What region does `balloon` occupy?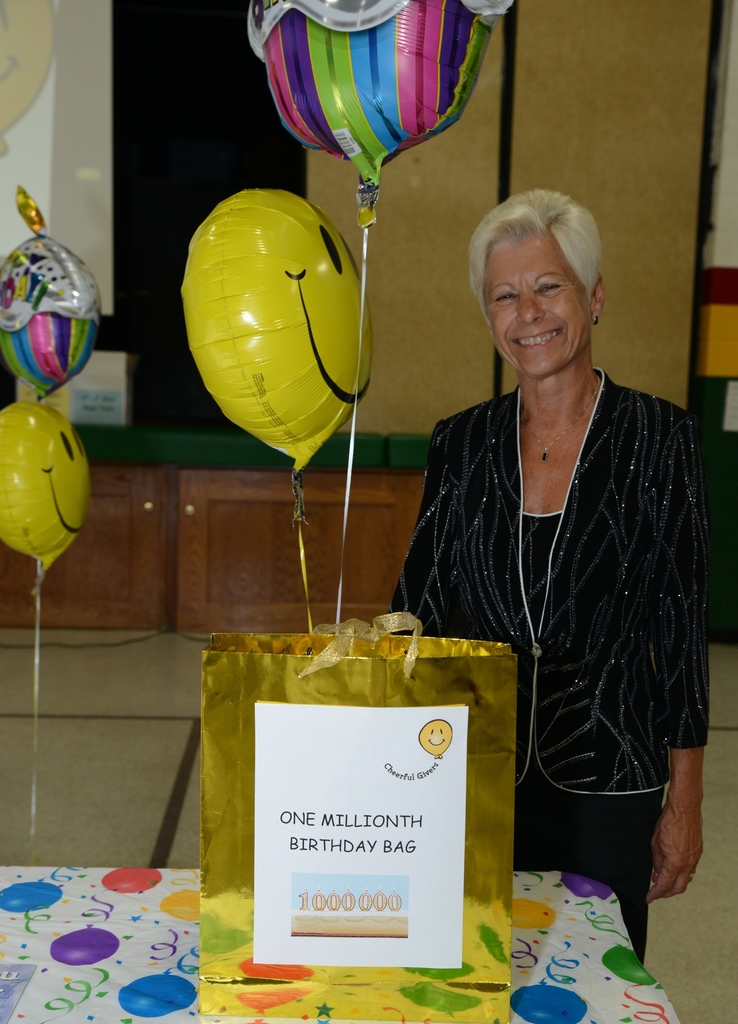
Rect(246, 0, 515, 225).
